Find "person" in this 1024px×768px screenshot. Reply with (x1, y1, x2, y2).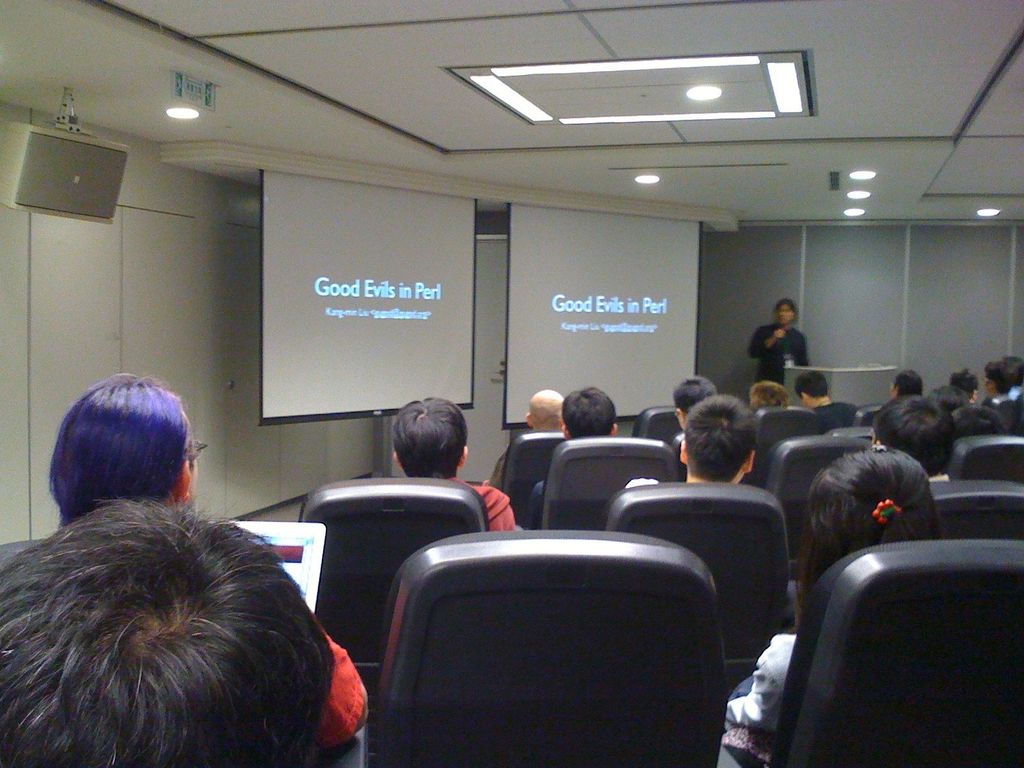
(483, 392, 568, 484).
